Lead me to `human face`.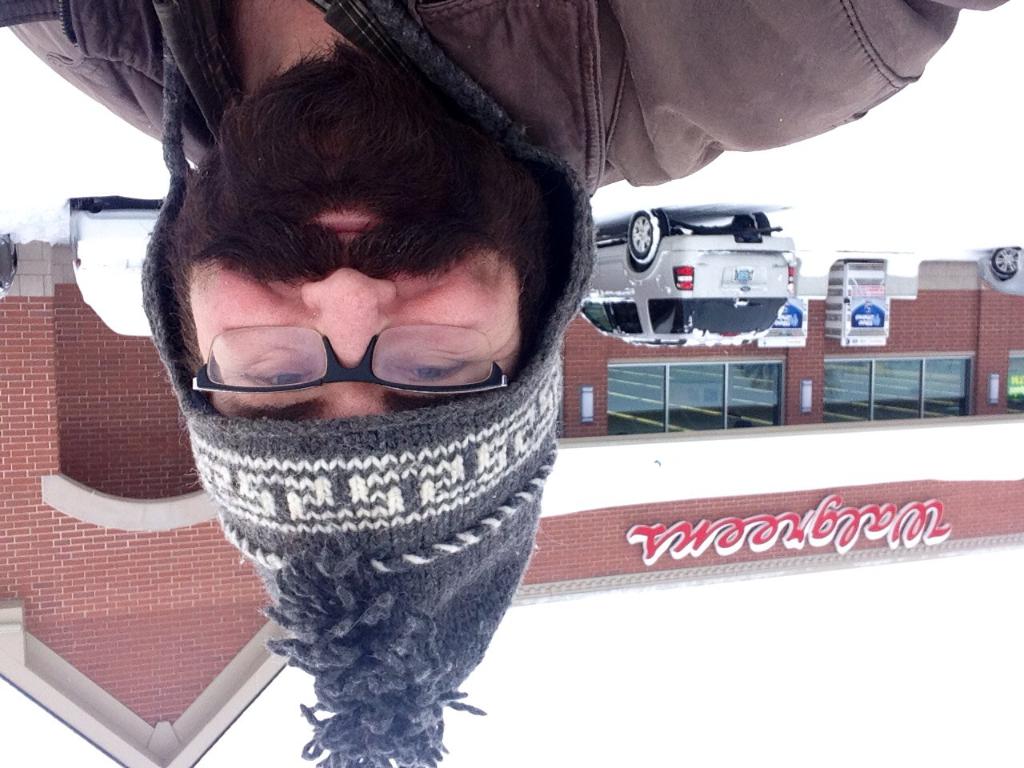
Lead to bbox(177, 82, 541, 428).
